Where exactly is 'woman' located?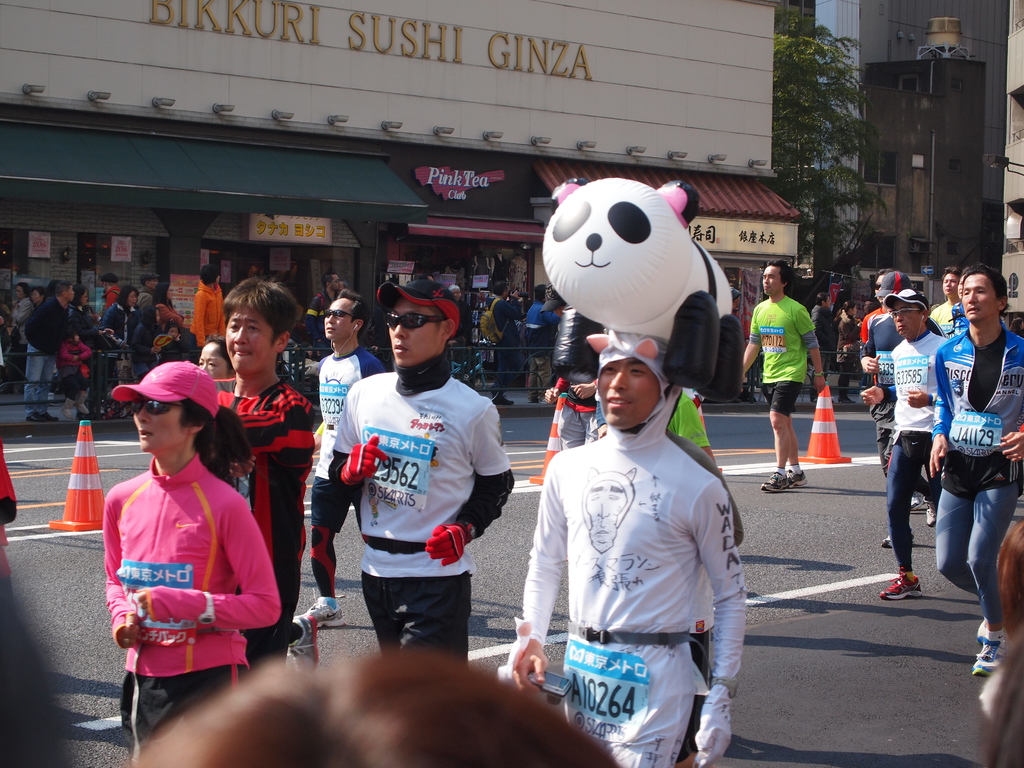
Its bounding box is locate(830, 300, 862, 405).
